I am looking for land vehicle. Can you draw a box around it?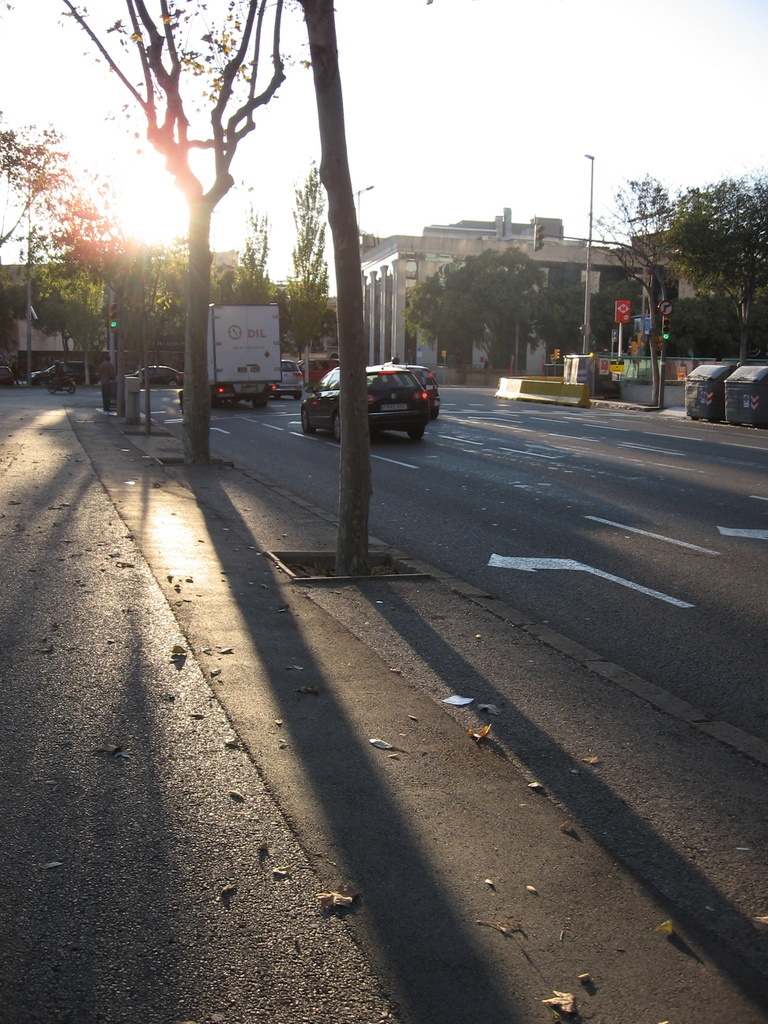
Sure, the bounding box is crop(416, 361, 437, 416).
